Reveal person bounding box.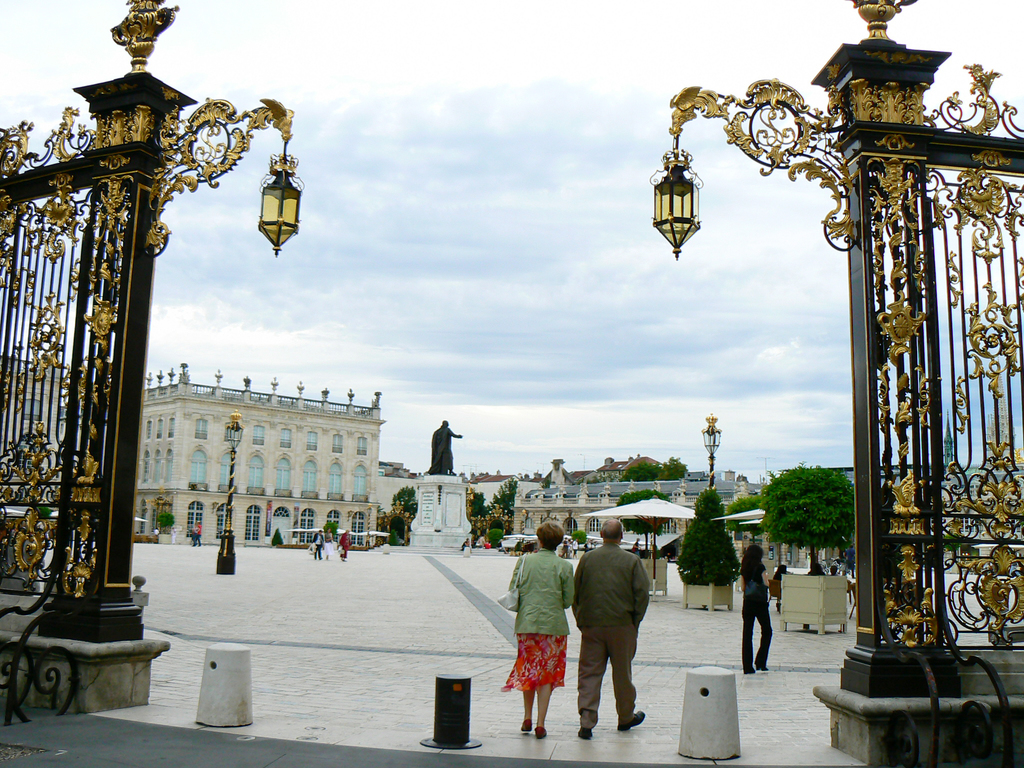
Revealed: box=[192, 524, 202, 549].
